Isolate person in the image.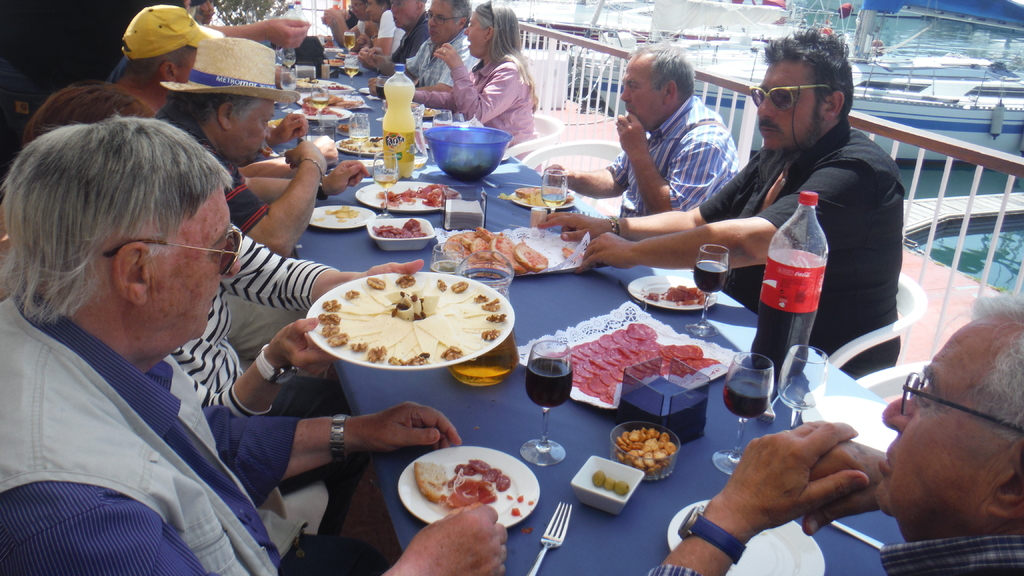
Isolated region: [539, 36, 744, 220].
